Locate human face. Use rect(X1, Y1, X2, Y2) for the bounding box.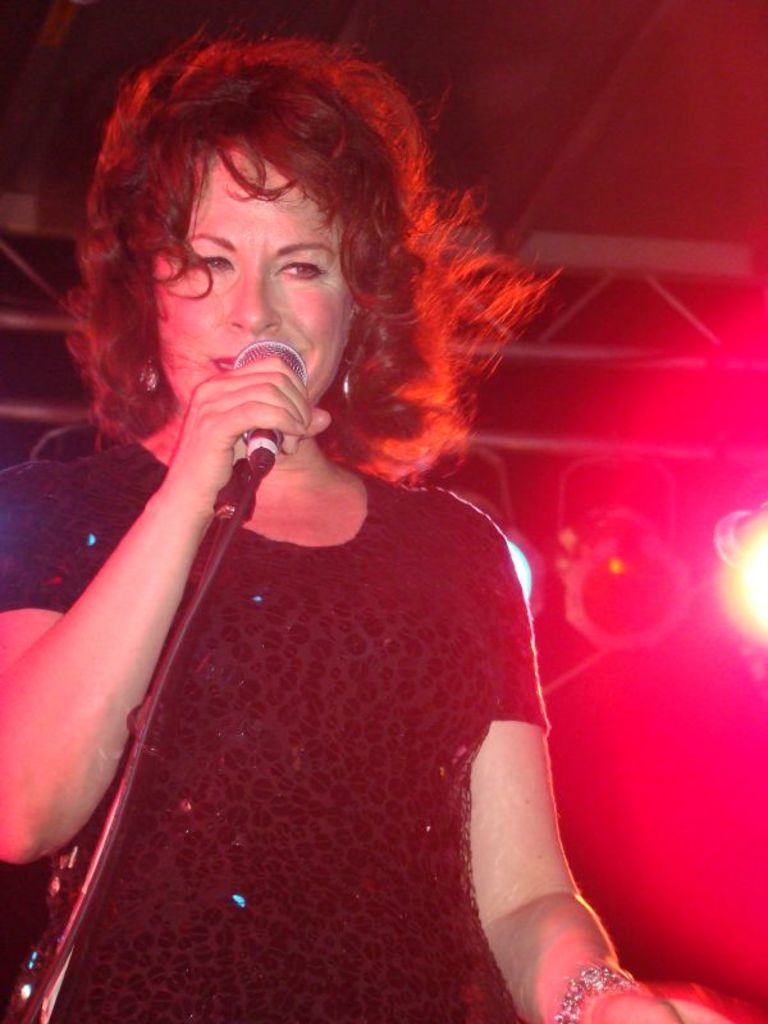
rect(156, 148, 356, 404).
